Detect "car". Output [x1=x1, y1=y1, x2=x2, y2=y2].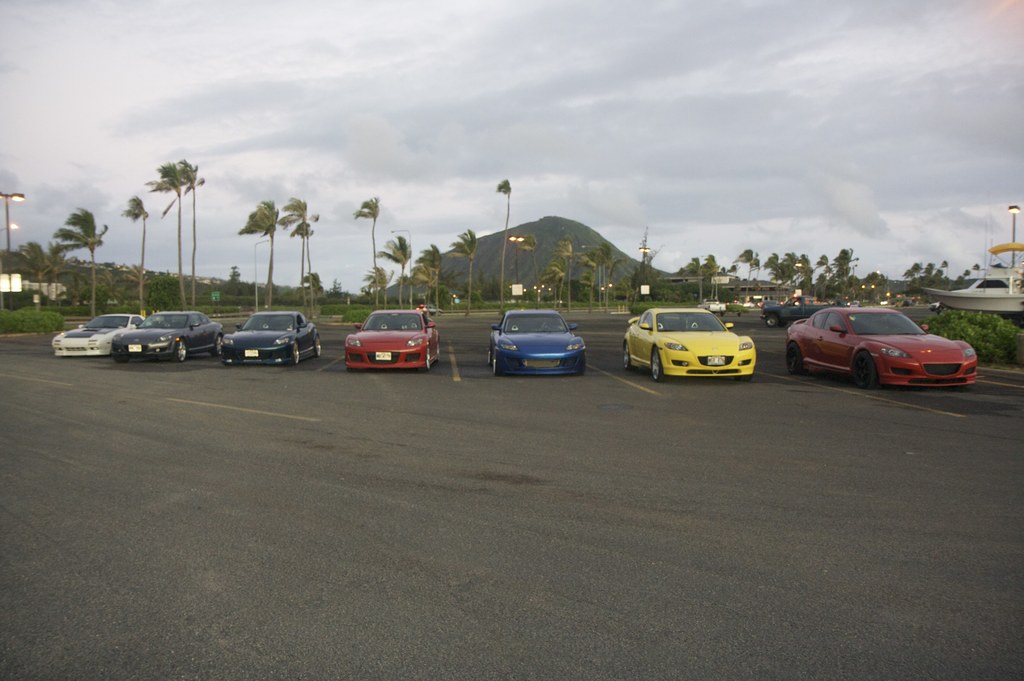
[x1=51, y1=313, x2=151, y2=356].
